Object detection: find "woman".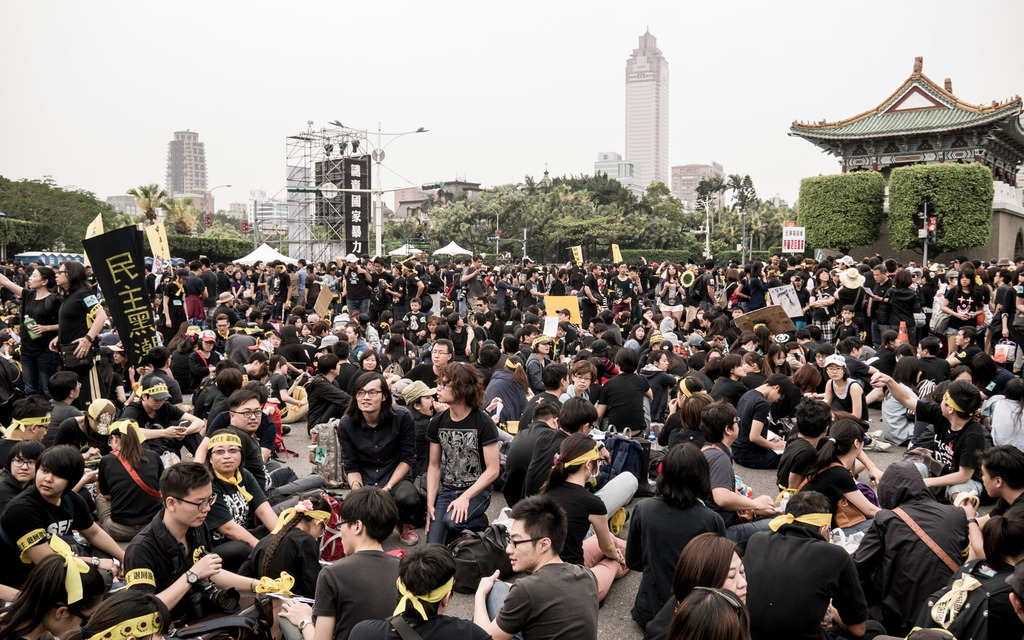
pyautogui.locateOnScreen(298, 321, 314, 339).
